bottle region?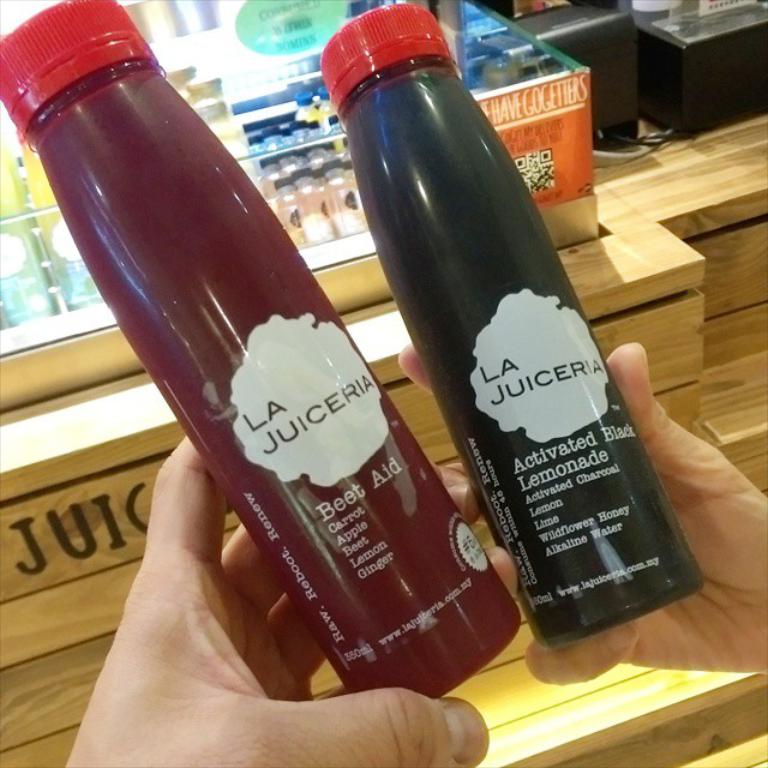
l=316, t=163, r=326, b=185
